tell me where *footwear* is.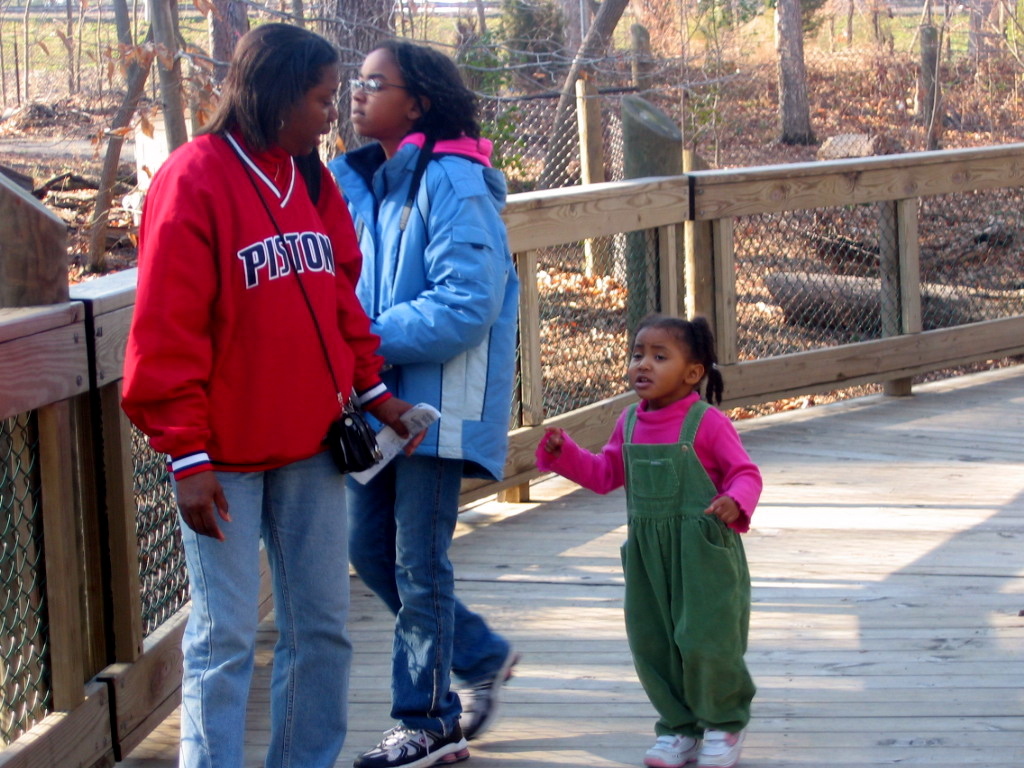
*footwear* is at 448, 641, 523, 745.
